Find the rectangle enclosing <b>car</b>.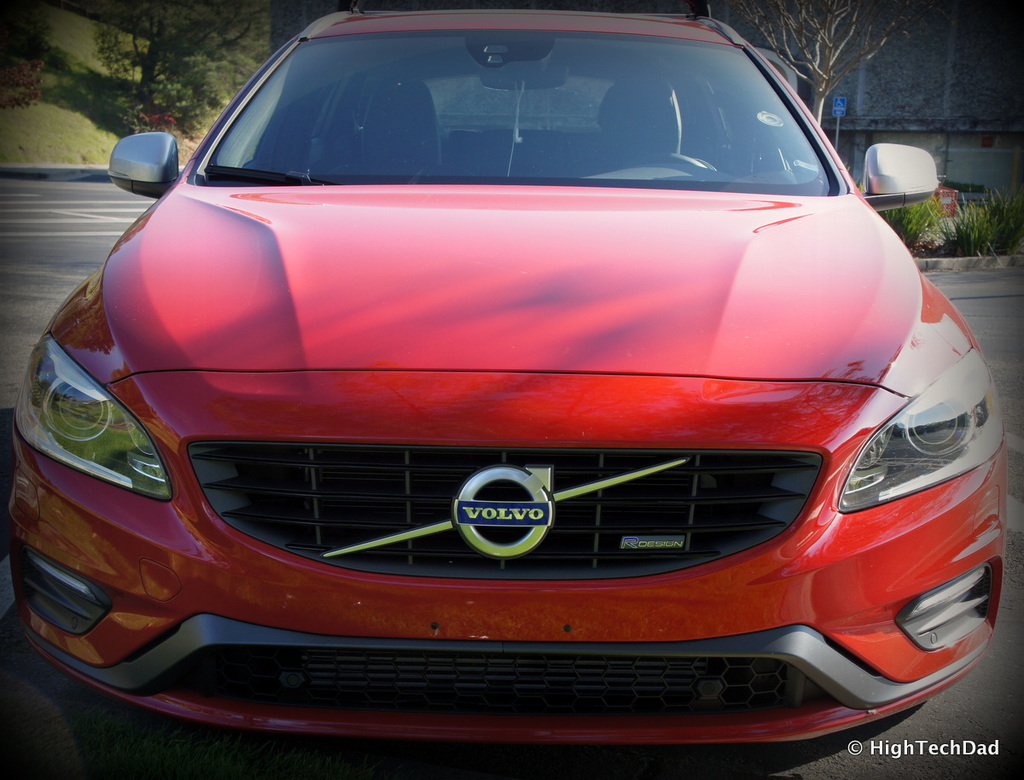
Rect(3, 0, 1006, 748).
